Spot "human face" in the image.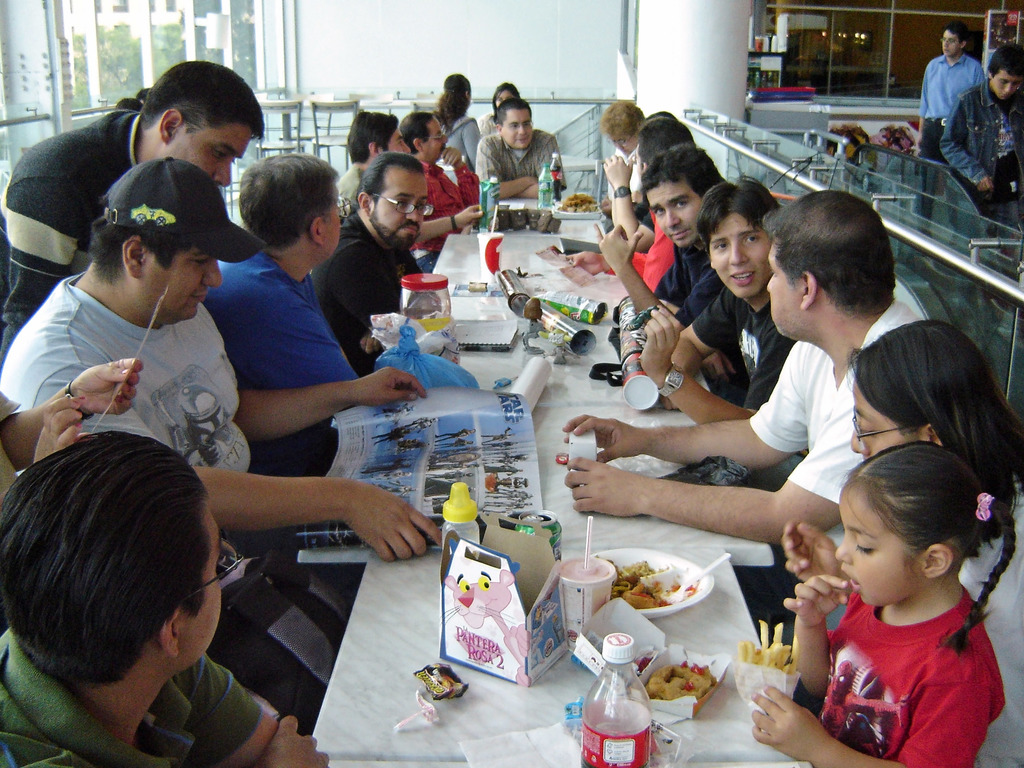
"human face" found at <region>144, 244, 222, 326</region>.
